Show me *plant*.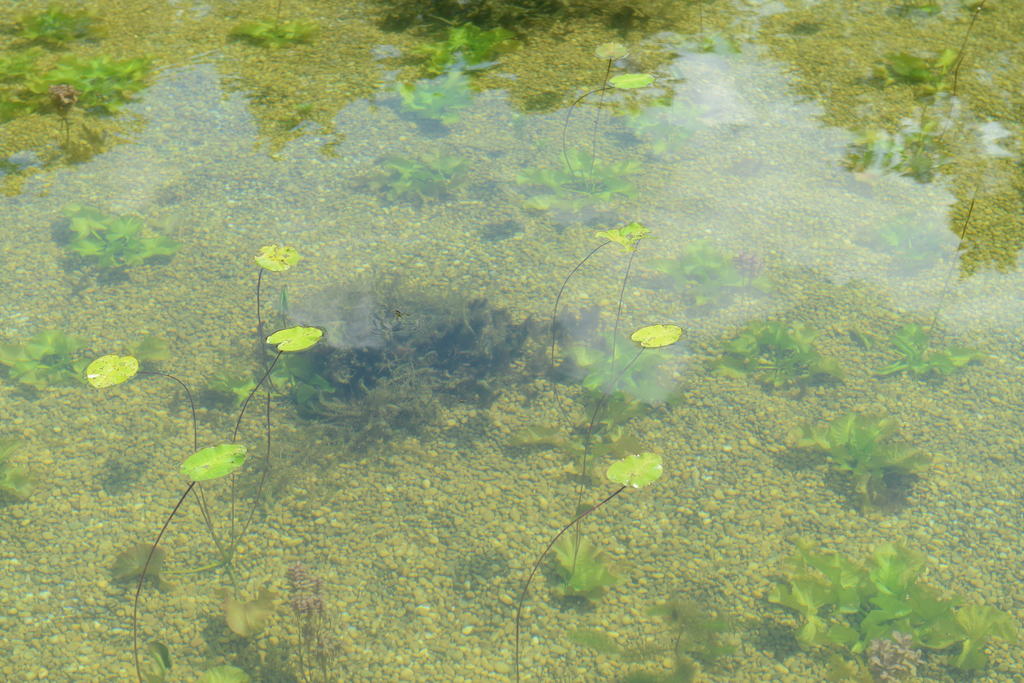
*plant* is here: <bbox>0, 0, 159, 136</bbox>.
